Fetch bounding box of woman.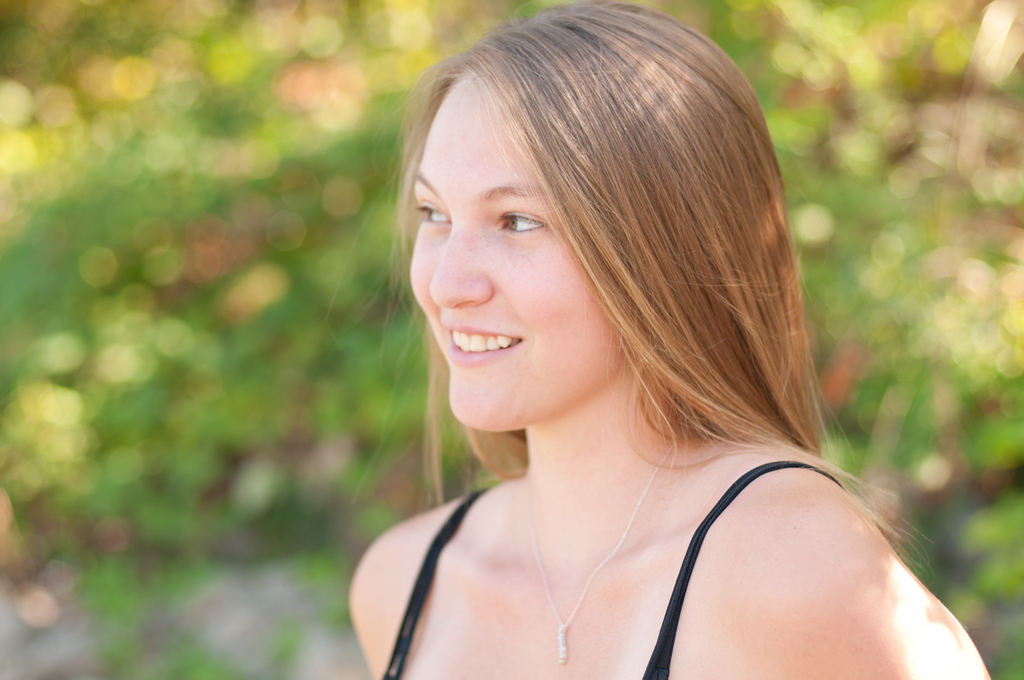
Bbox: (291,2,940,679).
